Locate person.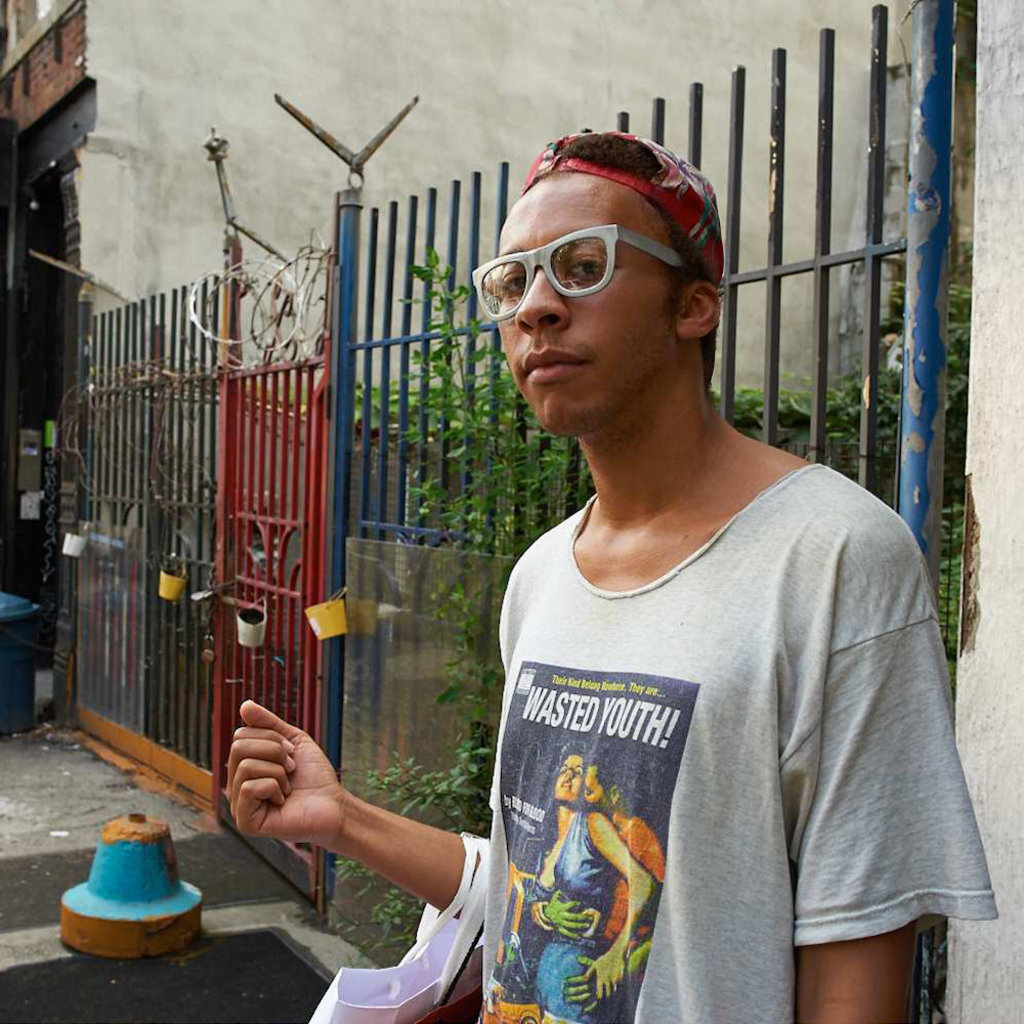
Bounding box: {"x1": 532, "y1": 739, "x2": 669, "y2": 1016}.
